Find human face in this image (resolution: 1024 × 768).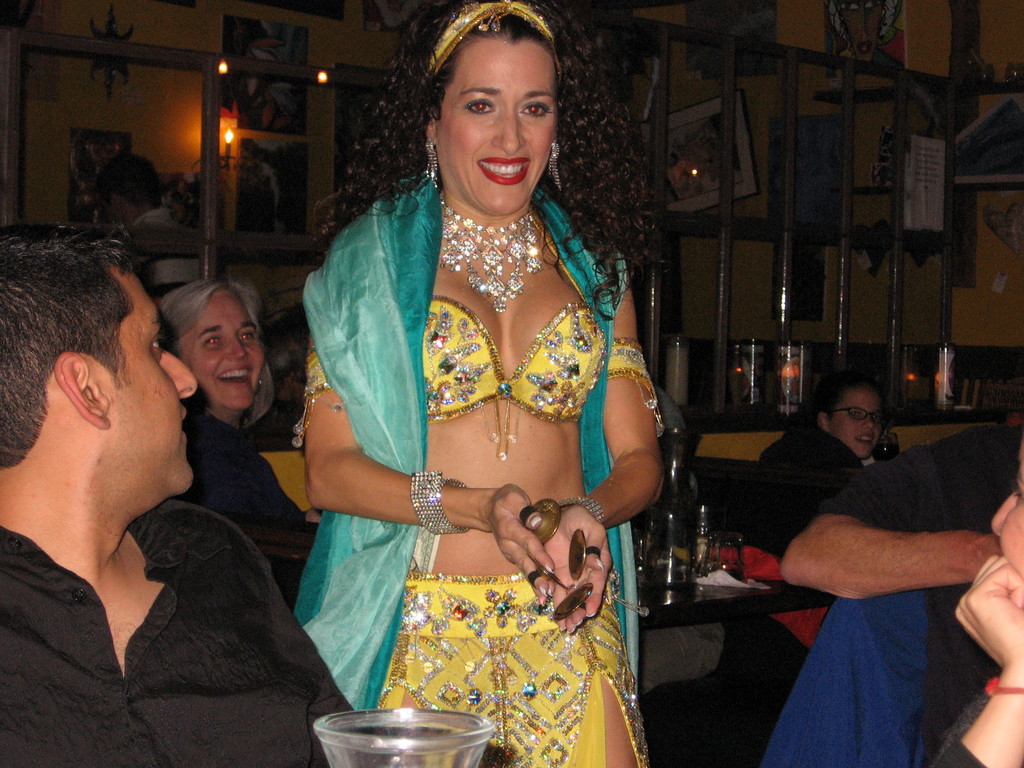
172:292:262:413.
